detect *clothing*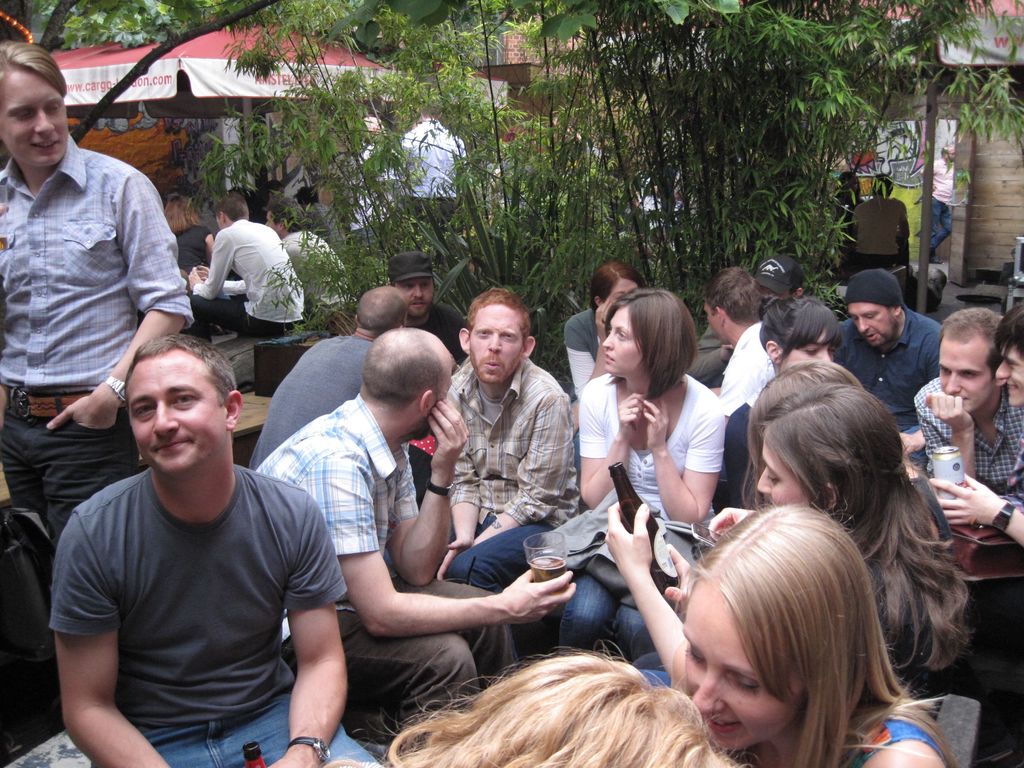
box(0, 129, 195, 534)
